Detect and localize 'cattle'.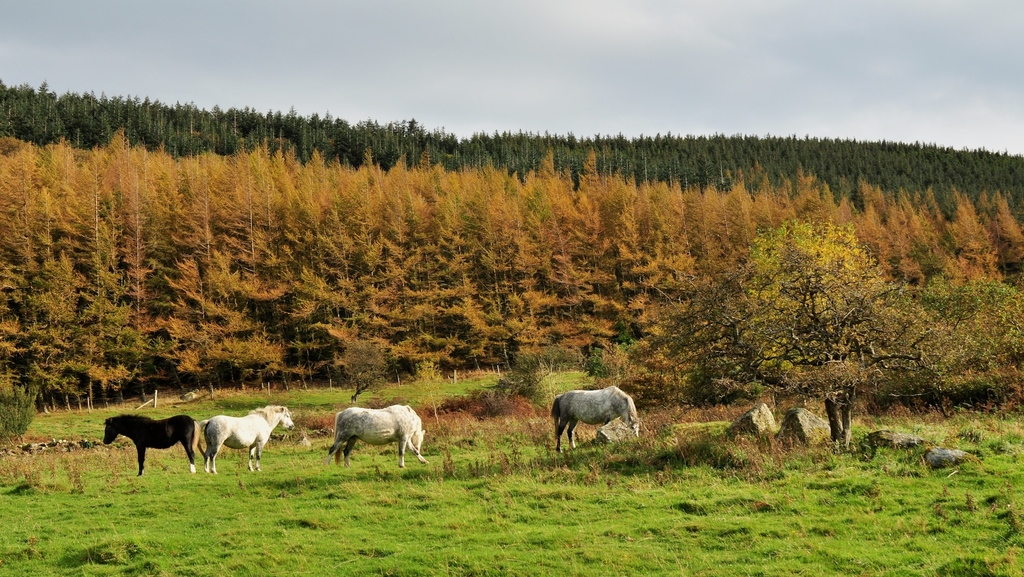
Localized at BBox(196, 403, 294, 482).
